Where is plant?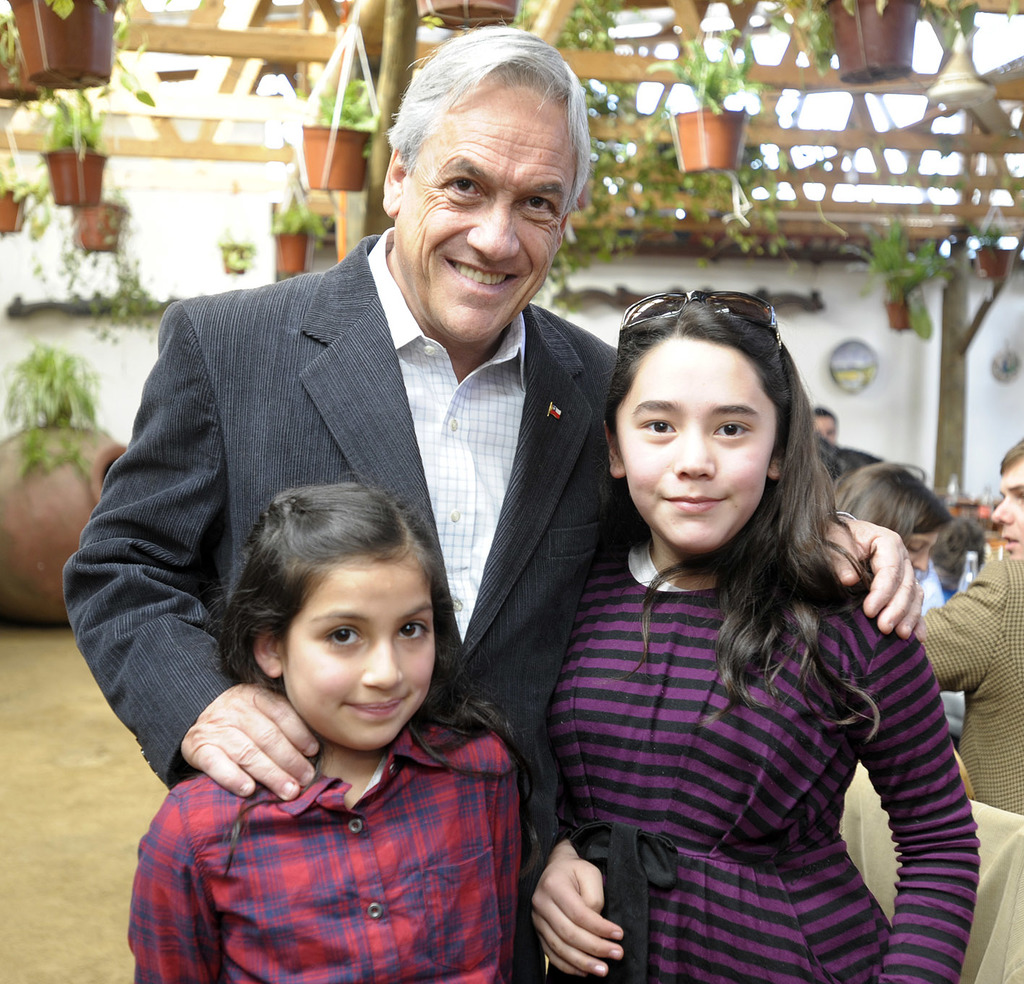
{"left": 214, "top": 220, "right": 253, "bottom": 288}.
